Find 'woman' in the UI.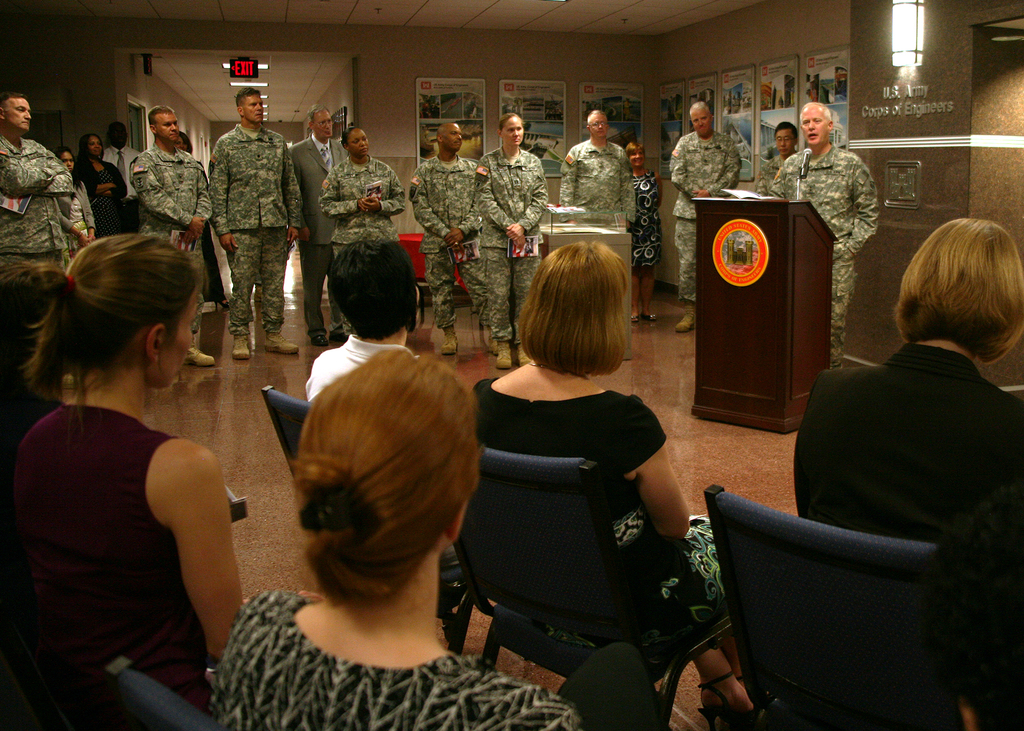
UI element at l=620, t=139, r=665, b=323.
